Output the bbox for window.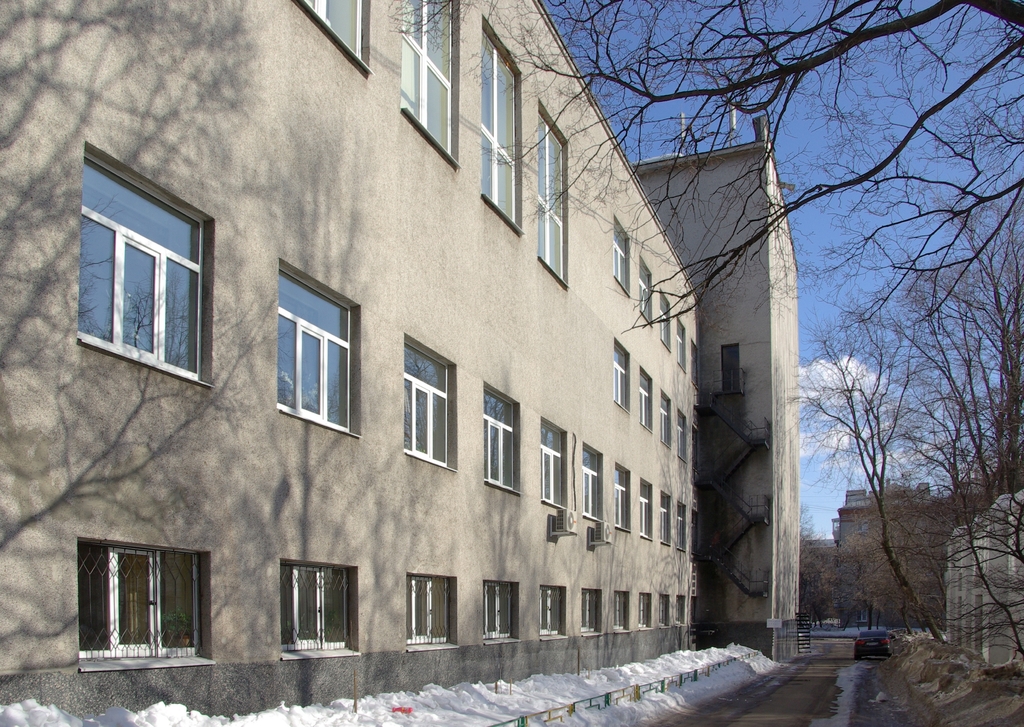
(x1=479, y1=30, x2=518, y2=227).
